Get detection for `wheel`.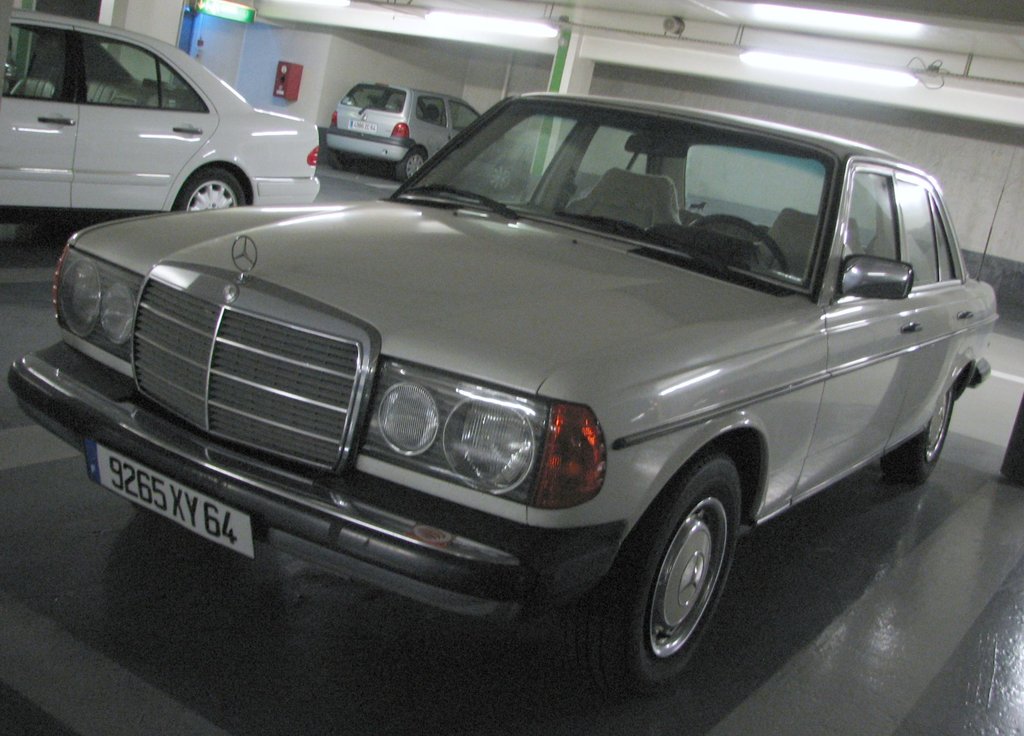
Detection: locate(690, 215, 792, 274).
